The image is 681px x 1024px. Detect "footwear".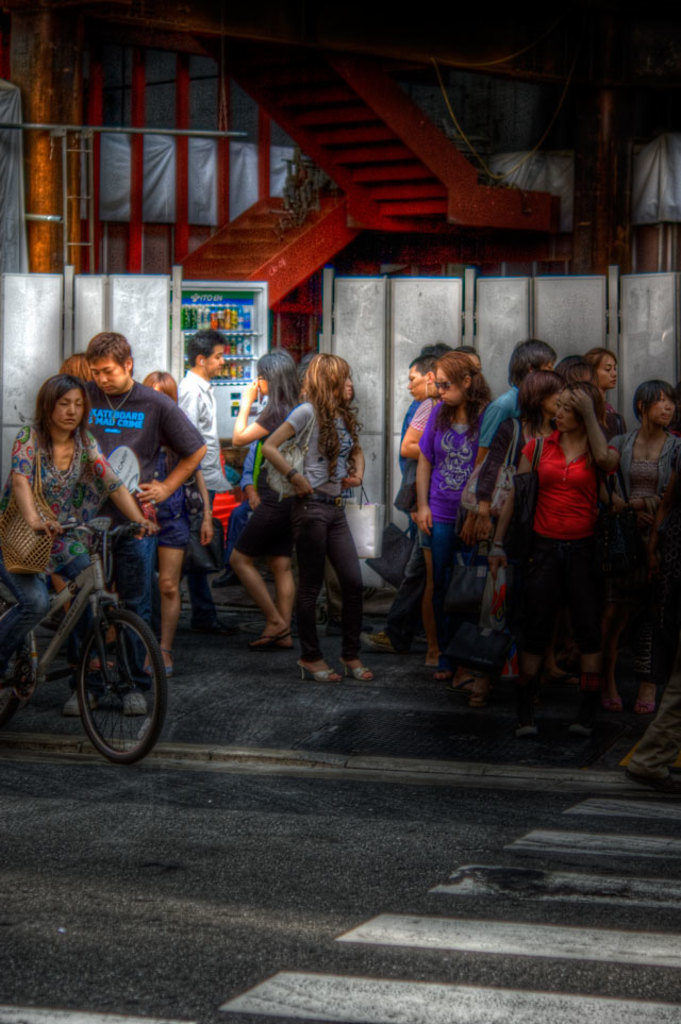
Detection: 154,656,172,672.
